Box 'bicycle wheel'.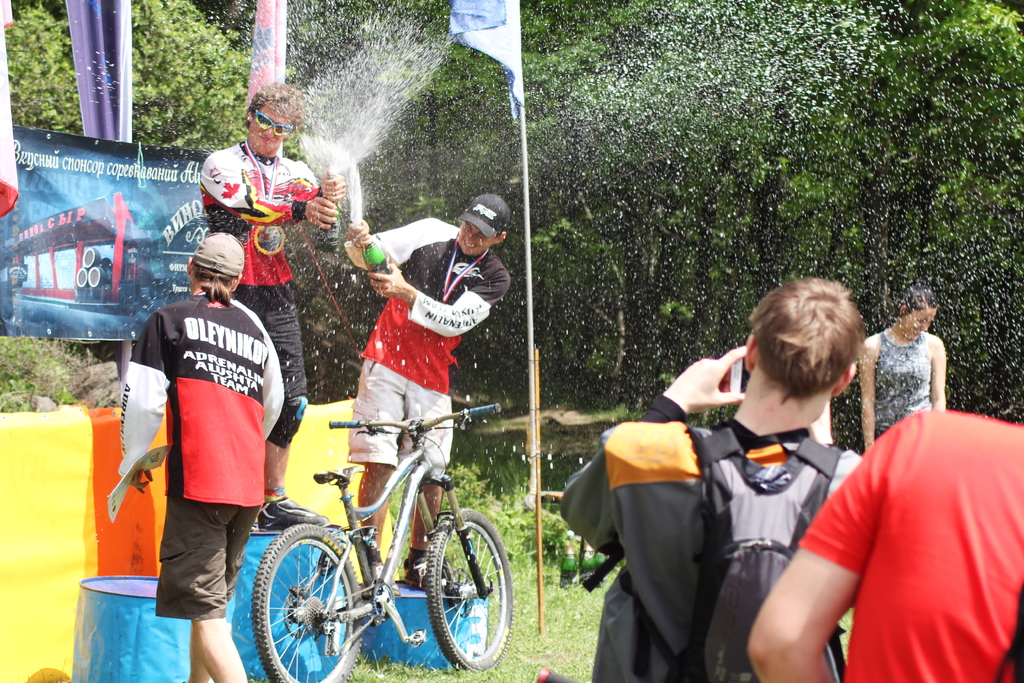
bbox=[249, 520, 360, 682].
